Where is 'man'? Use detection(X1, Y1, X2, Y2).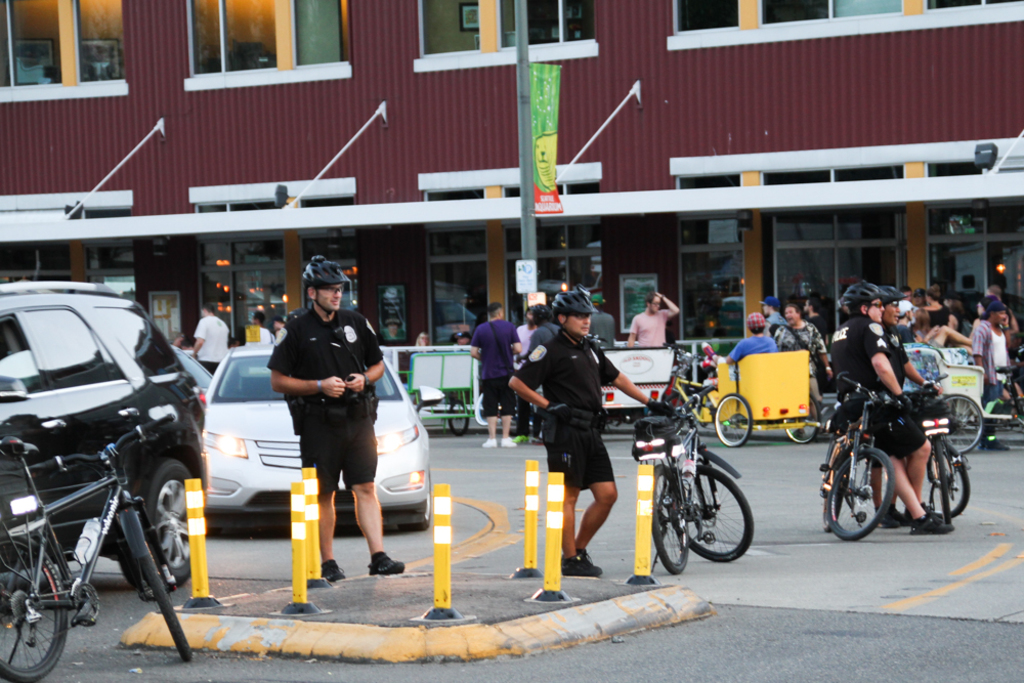
detection(779, 305, 834, 419).
